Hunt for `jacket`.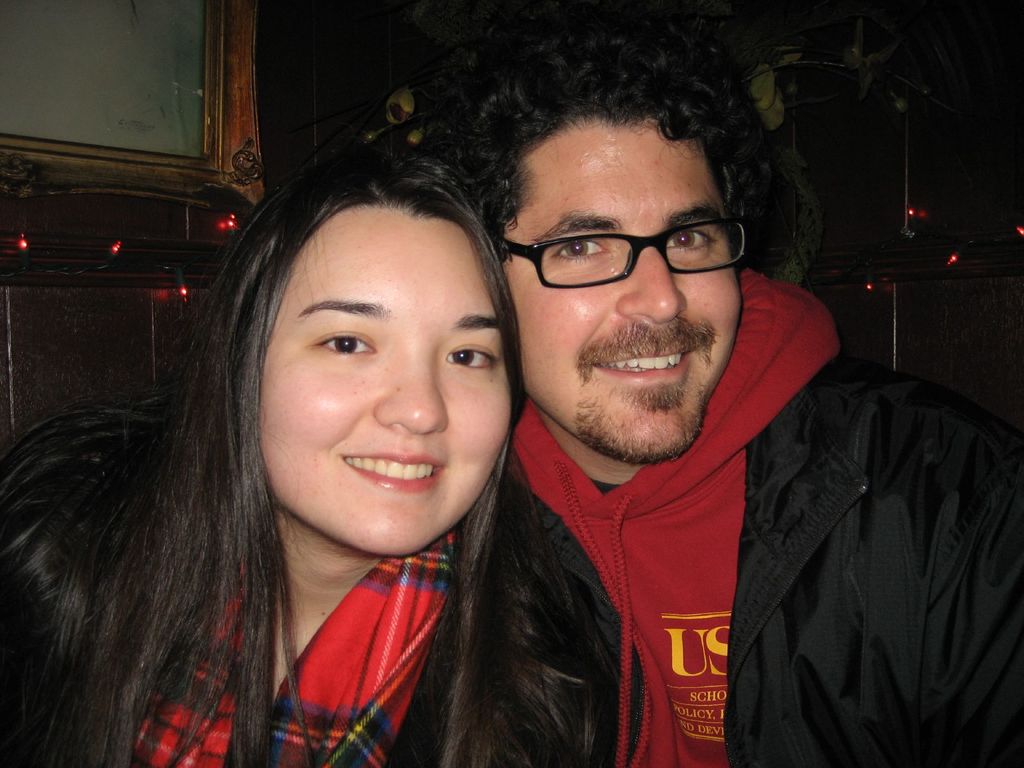
Hunted down at 522/230/996/767.
